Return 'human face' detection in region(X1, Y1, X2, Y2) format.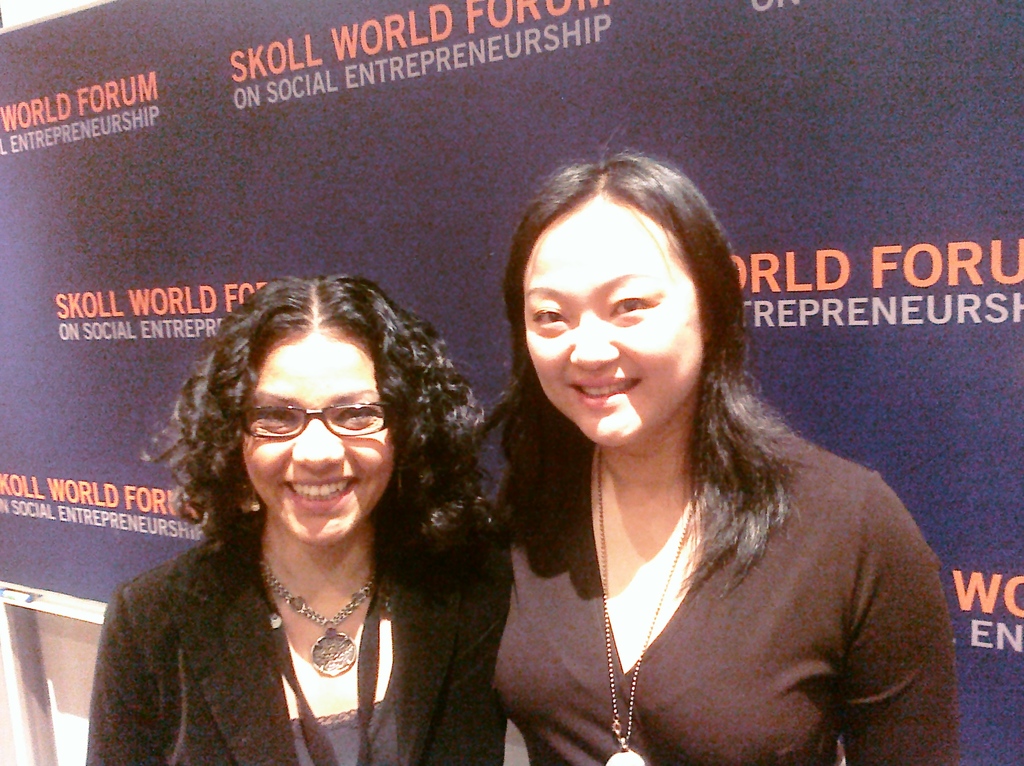
region(239, 329, 397, 546).
